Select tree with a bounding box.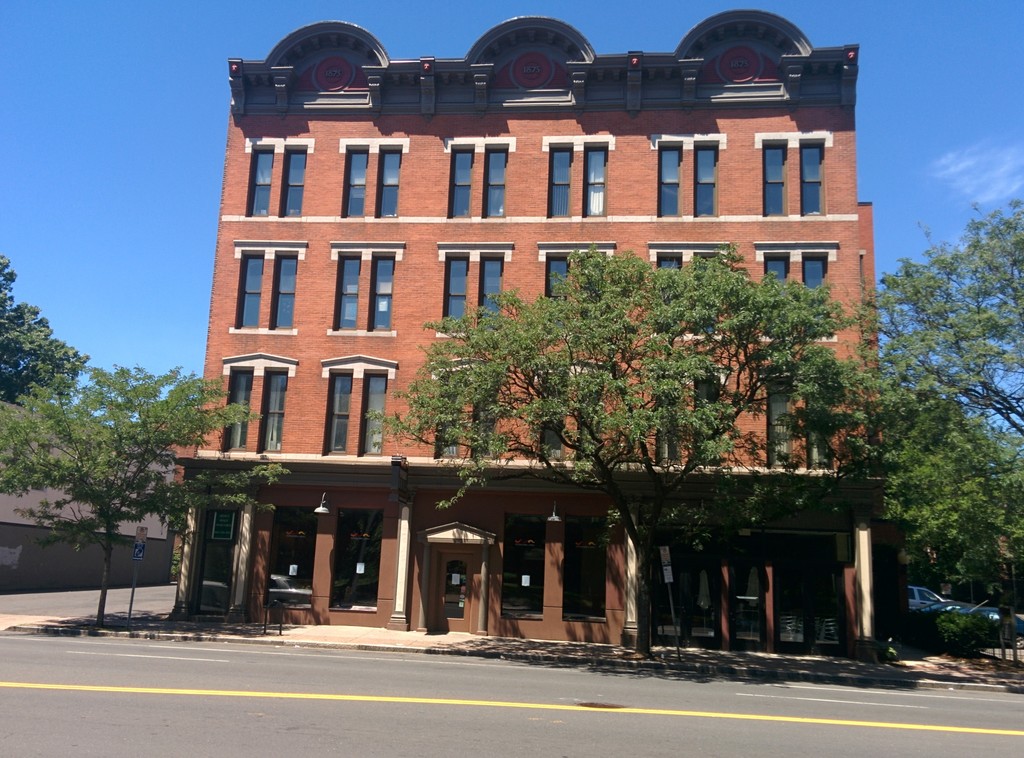
pyautogui.locateOnScreen(0, 360, 294, 623).
